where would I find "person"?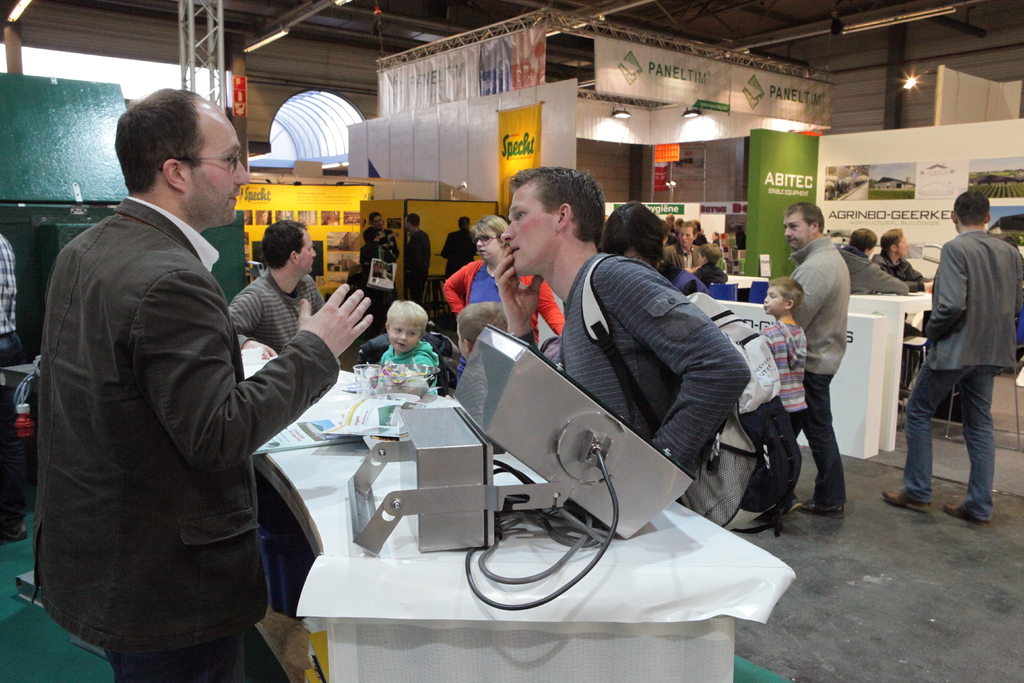
At box(22, 86, 372, 682).
